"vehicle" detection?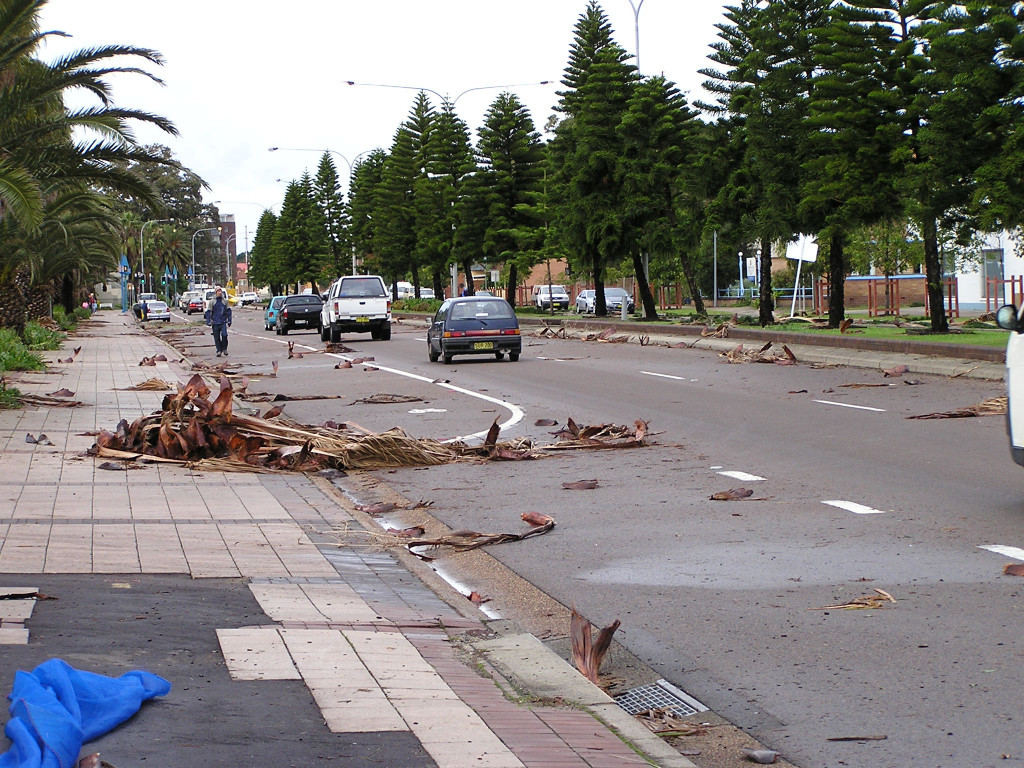
<bbox>320, 274, 393, 348</bbox>
